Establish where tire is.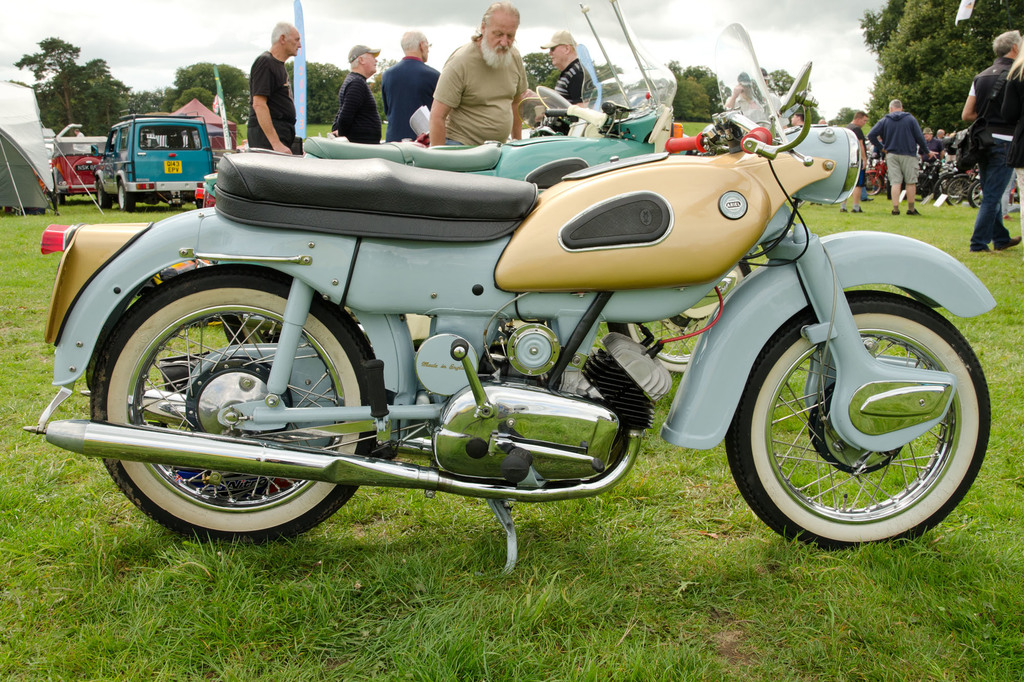
Established at 58:192:63:204.
